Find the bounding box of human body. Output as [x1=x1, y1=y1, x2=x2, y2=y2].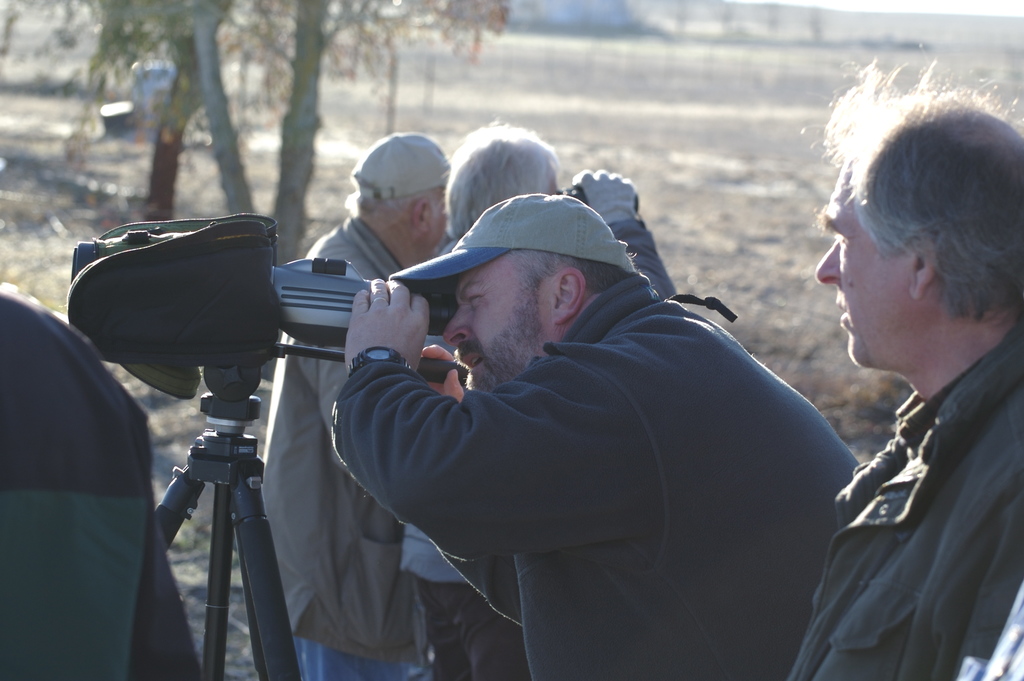
[x1=328, y1=284, x2=862, y2=680].
